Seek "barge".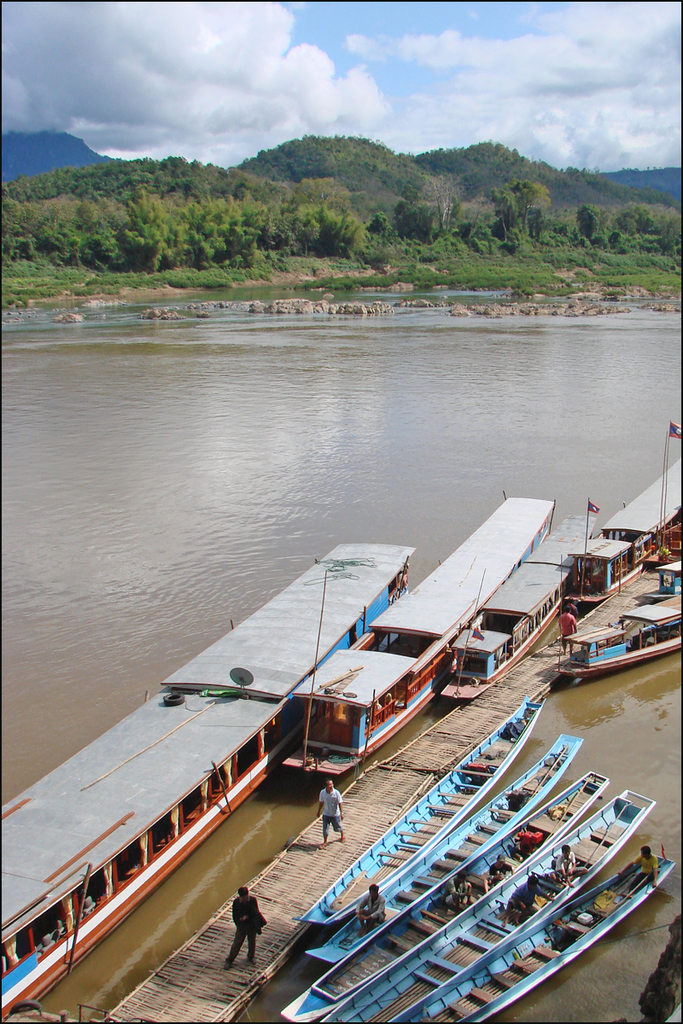
<region>394, 851, 668, 1023</region>.
